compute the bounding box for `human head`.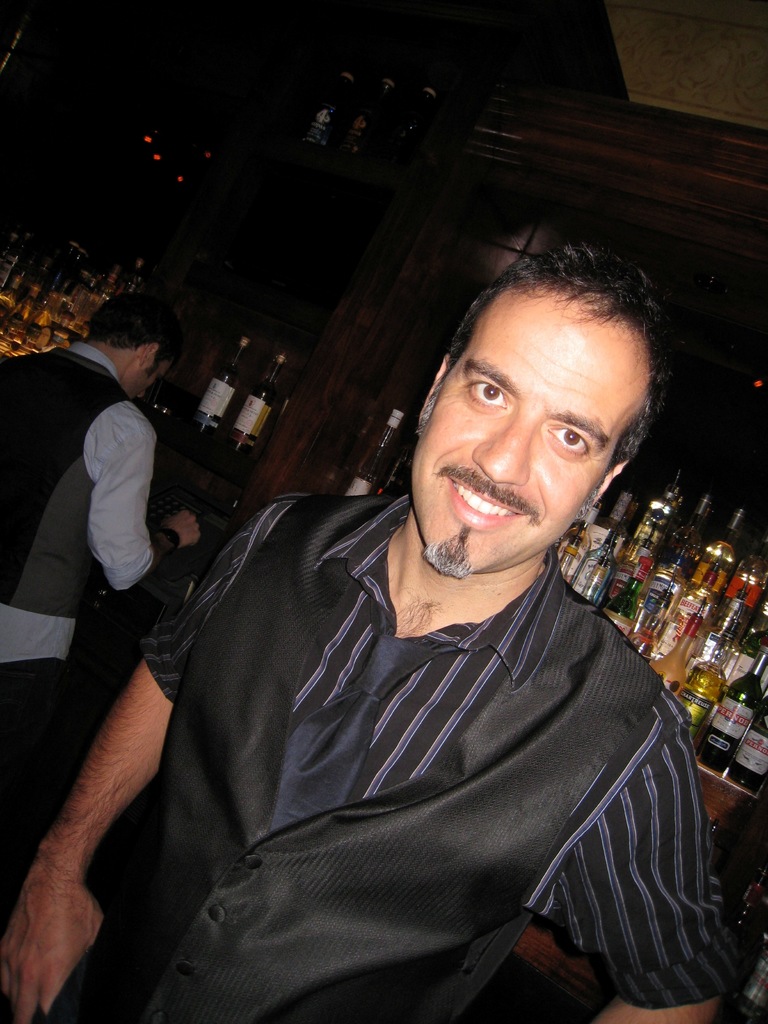
82,288,170,405.
